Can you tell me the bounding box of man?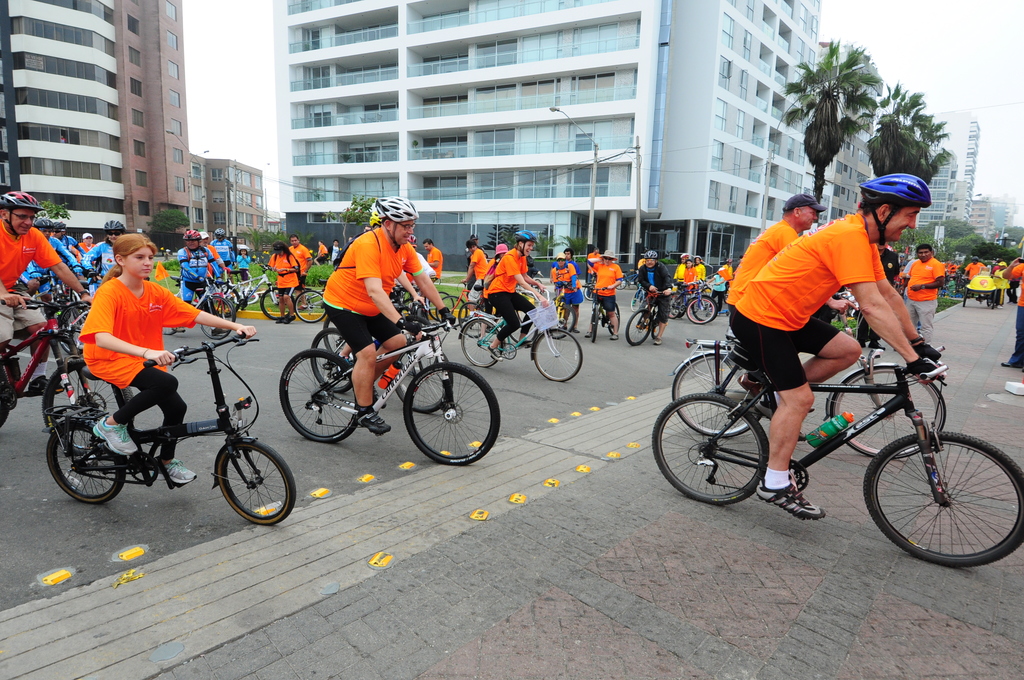
x1=177 y1=227 x2=230 y2=307.
